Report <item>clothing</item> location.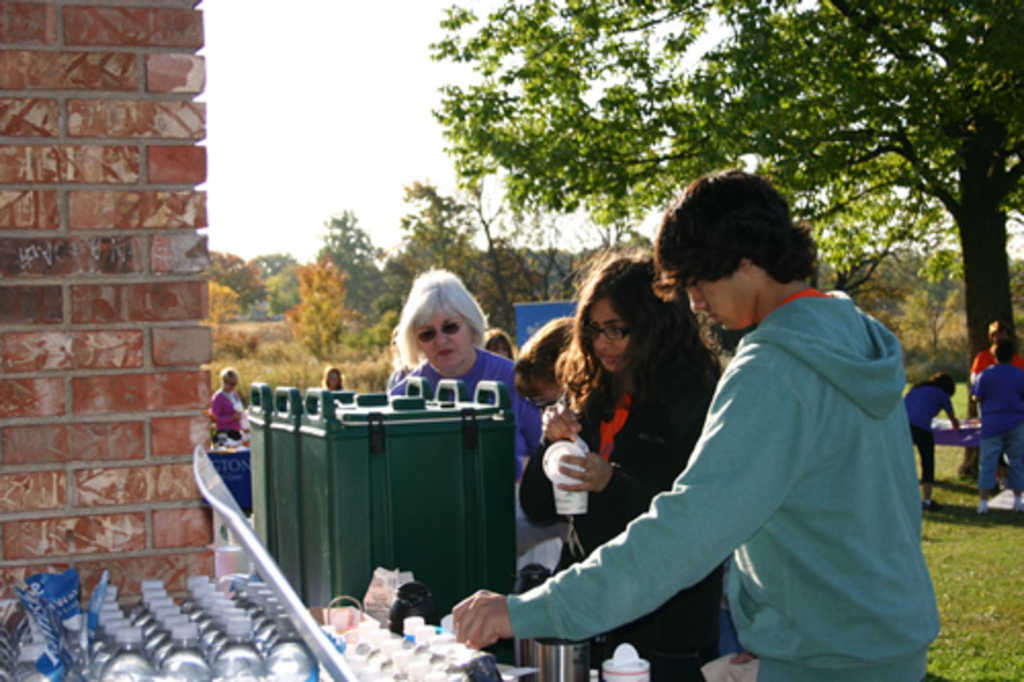
Report: select_region(518, 395, 551, 473).
